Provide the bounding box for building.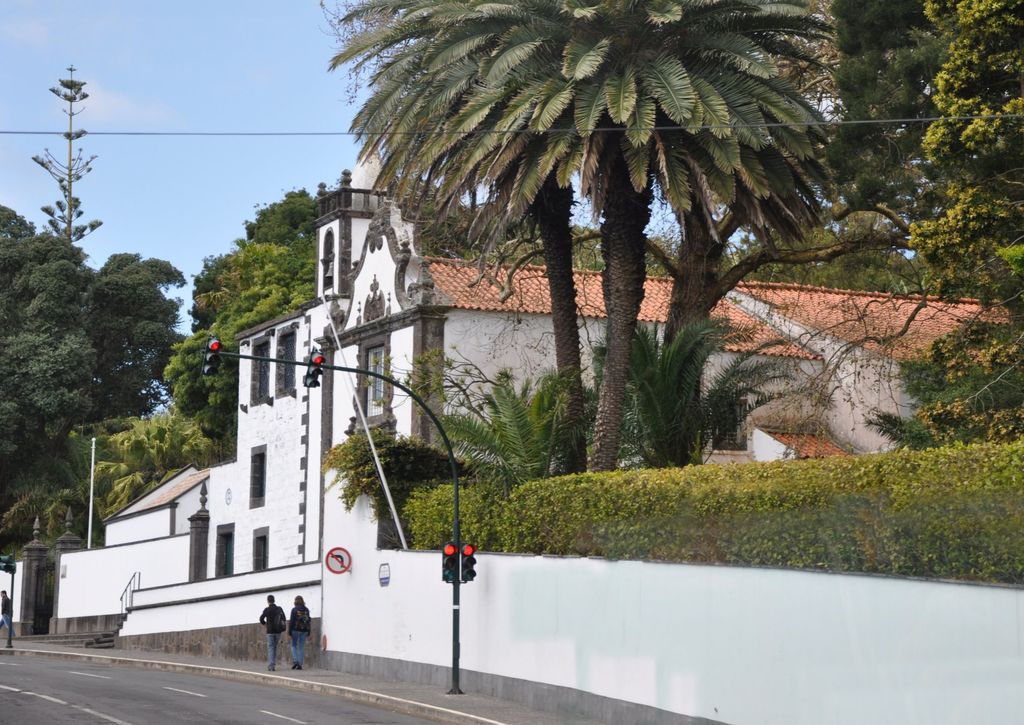
{"left": 0, "top": 138, "right": 1015, "bottom": 724}.
